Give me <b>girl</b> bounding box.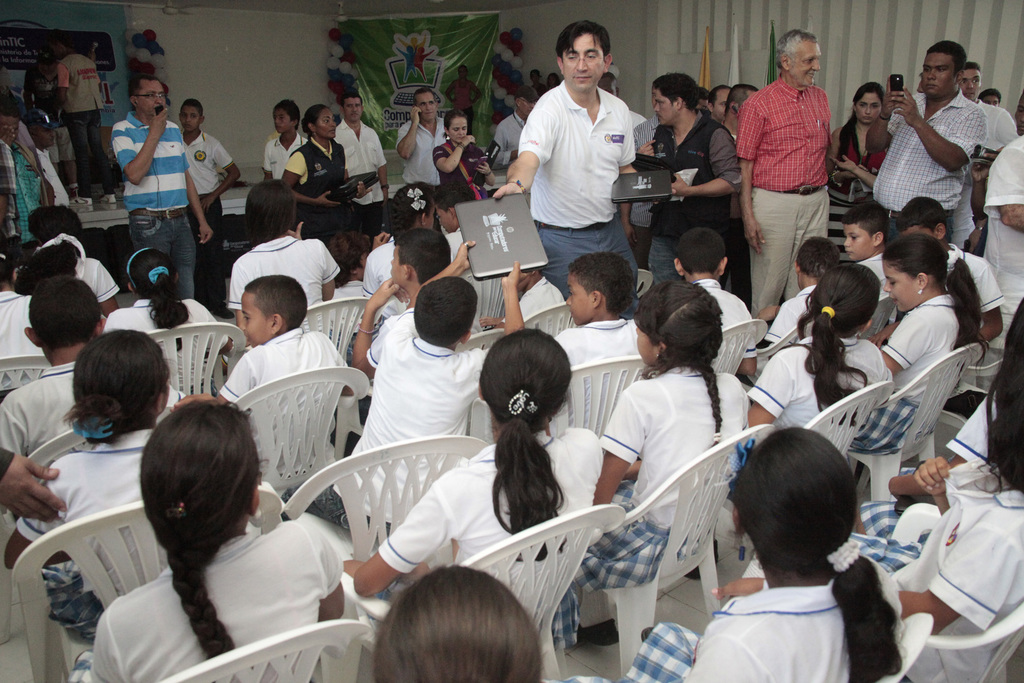
crop(574, 281, 749, 594).
